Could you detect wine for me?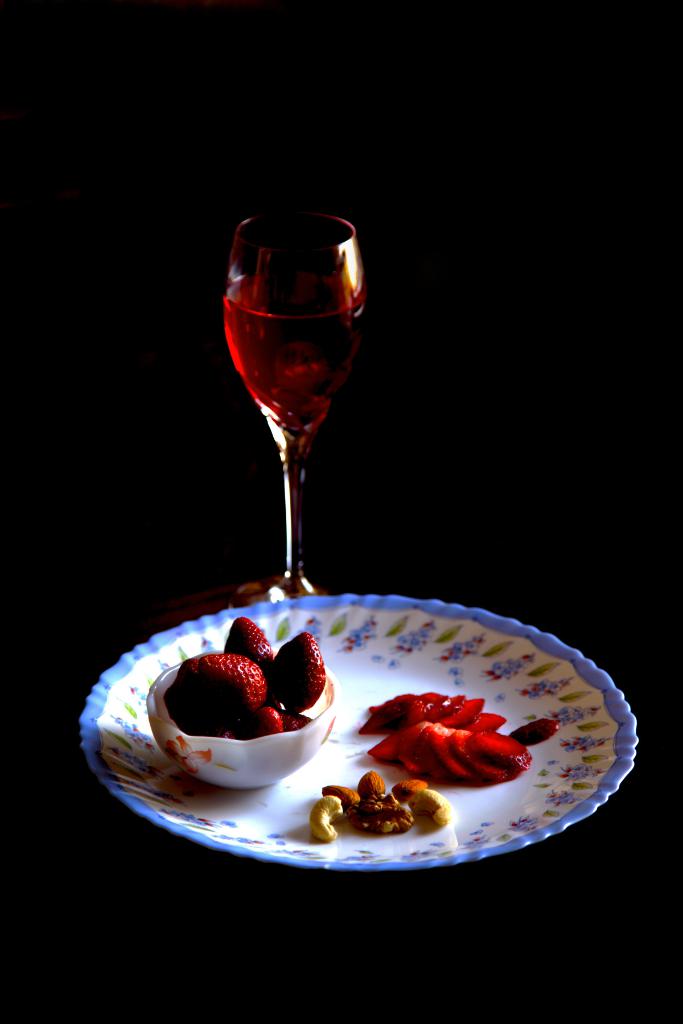
Detection result: BBox(222, 274, 370, 435).
